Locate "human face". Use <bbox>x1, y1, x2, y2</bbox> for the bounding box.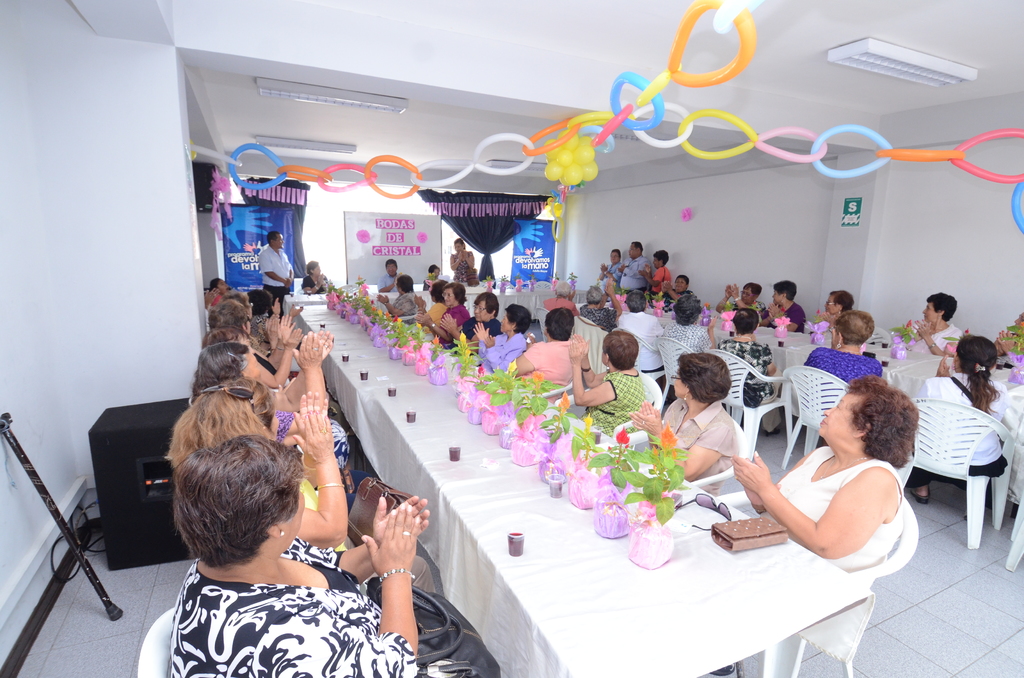
<bbox>922, 301, 938, 321</bbox>.
